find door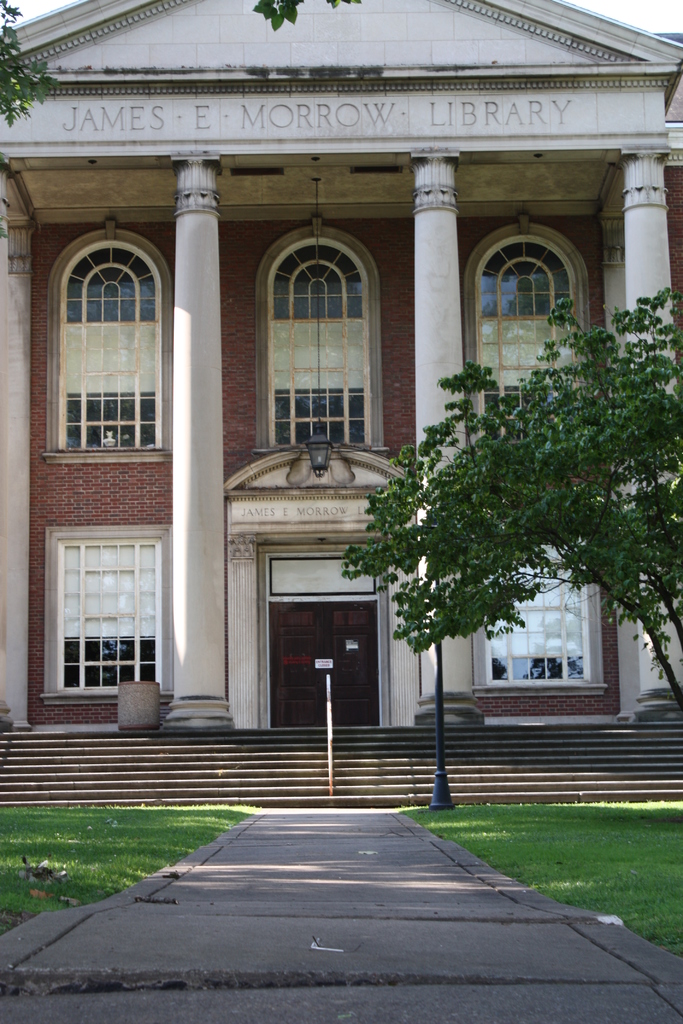
Rect(267, 599, 377, 729)
